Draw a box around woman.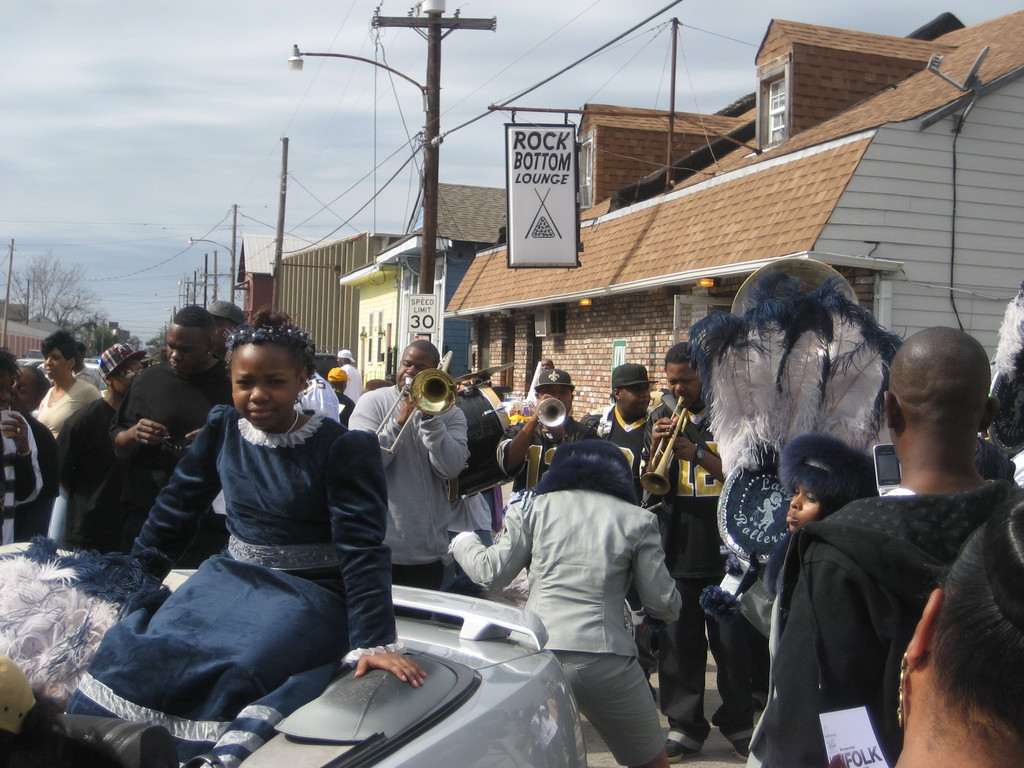
(490,400,694,754).
